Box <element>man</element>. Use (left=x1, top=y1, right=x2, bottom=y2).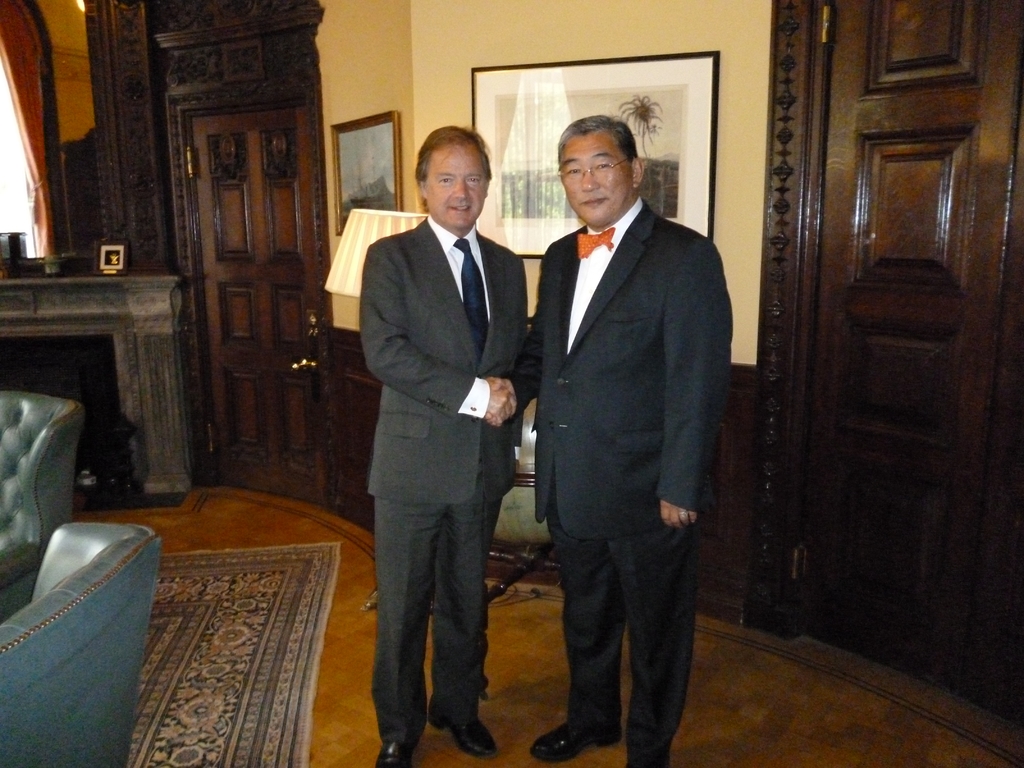
(left=364, top=132, right=525, bottom=764).
